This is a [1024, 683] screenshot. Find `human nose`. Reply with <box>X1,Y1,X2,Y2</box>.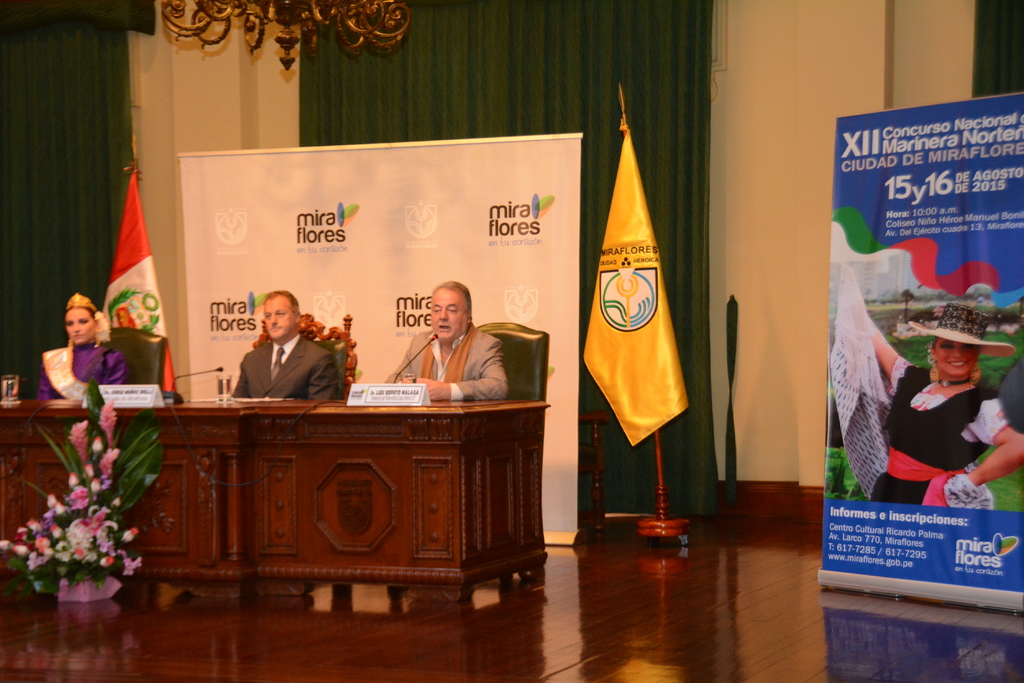
<box>70,320,79,330</box>.
